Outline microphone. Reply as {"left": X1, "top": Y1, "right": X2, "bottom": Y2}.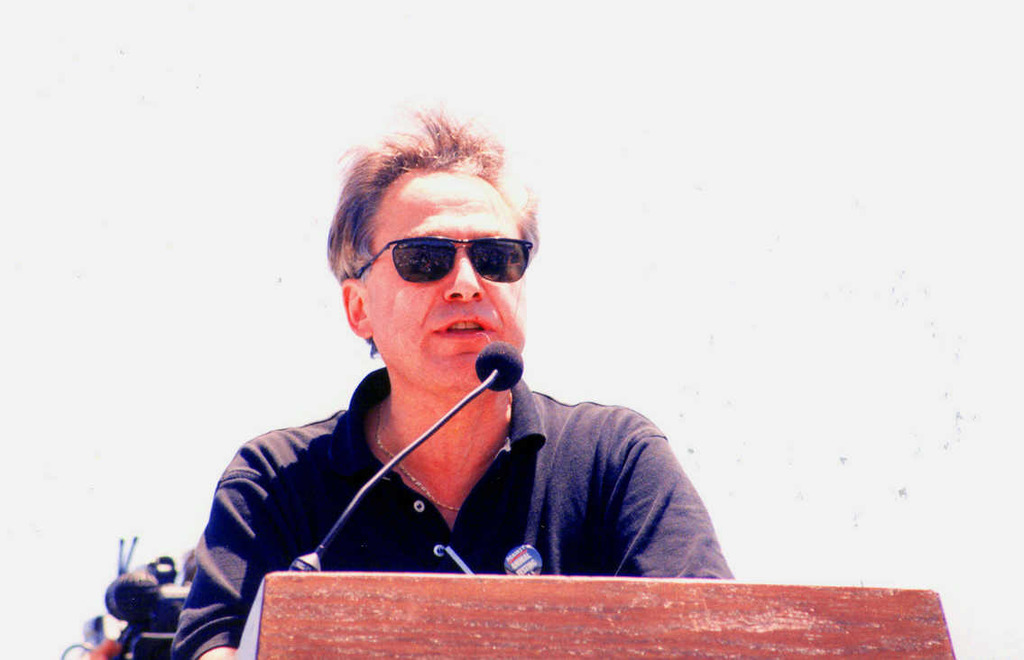
{"left": 475, "top": 341, "right": 523, "bottom": 393}.
